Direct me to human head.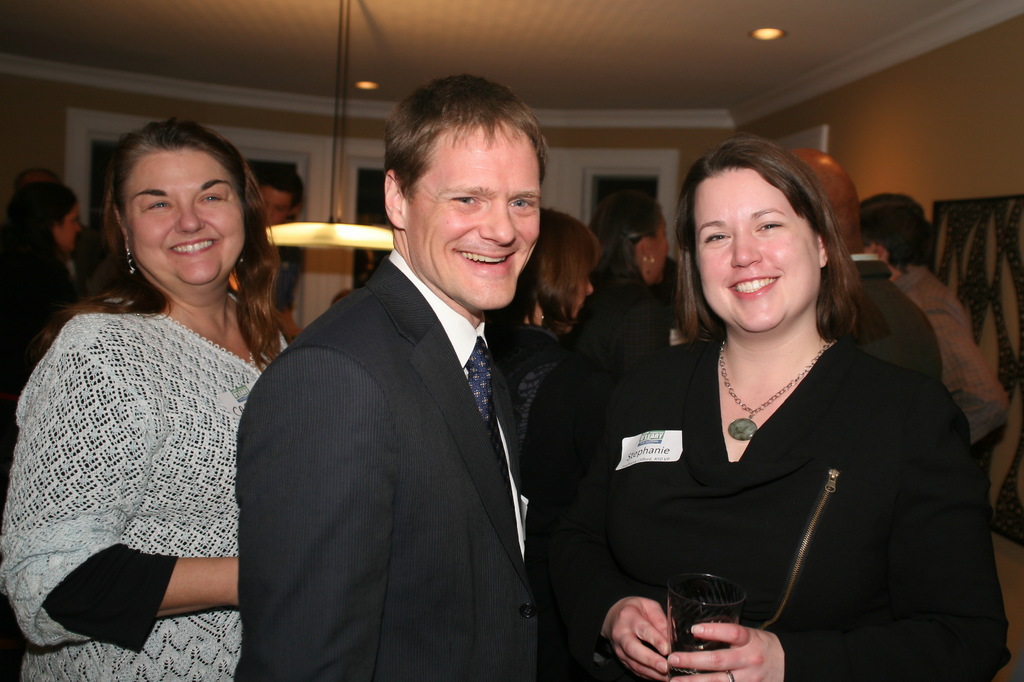
Direction: <box>246,168,303,228</box>.
